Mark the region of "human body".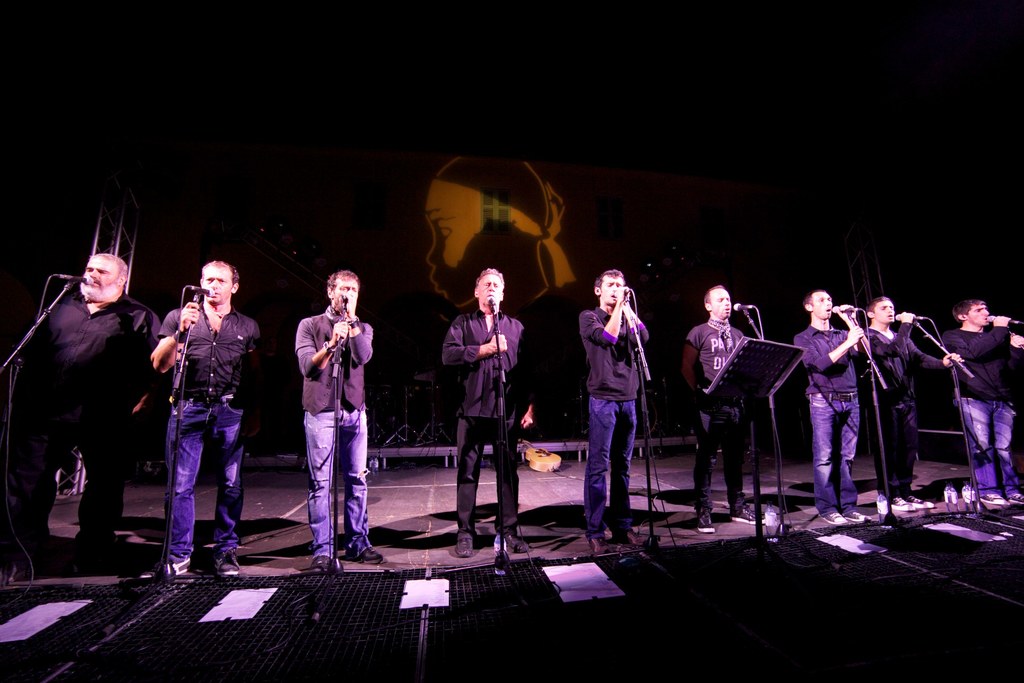
Region: (x1=941, y1=312, x2=1023, y2=506).
